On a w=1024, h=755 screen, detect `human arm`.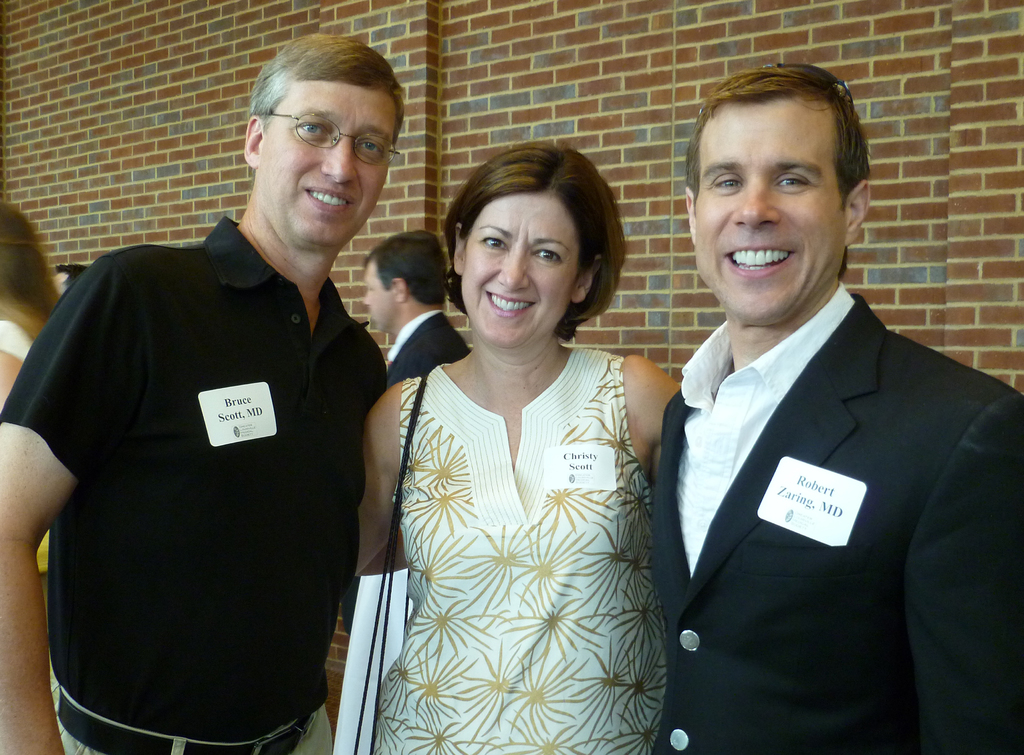
<bbox>351, 377, 401, 568</bbox>.
